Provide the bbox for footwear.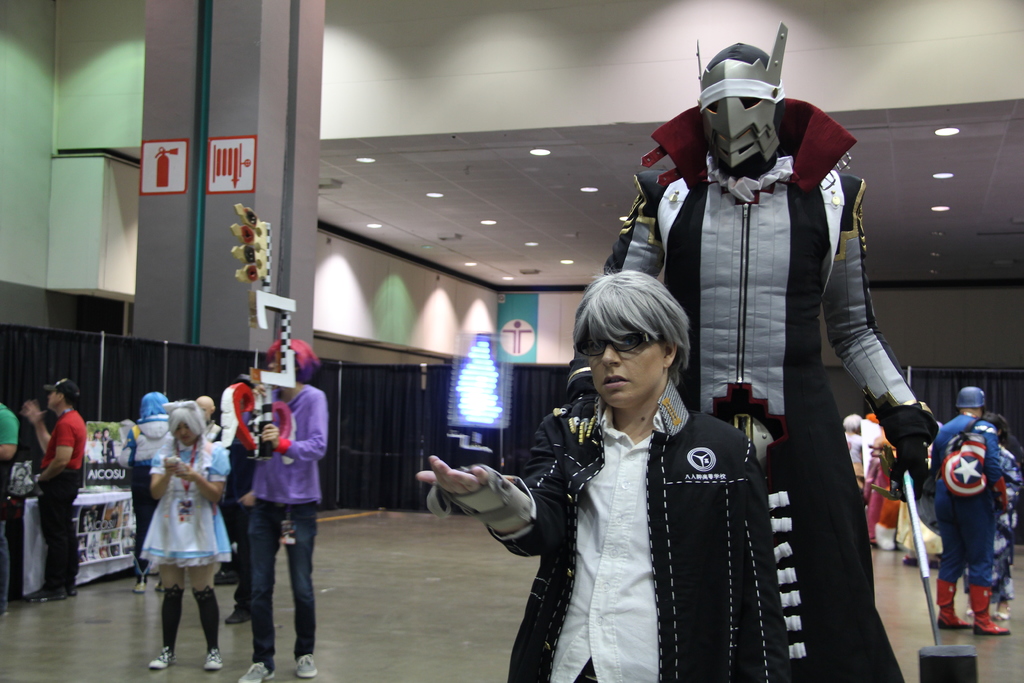
[x1=936, y1=575, x2=975, y2=631].
